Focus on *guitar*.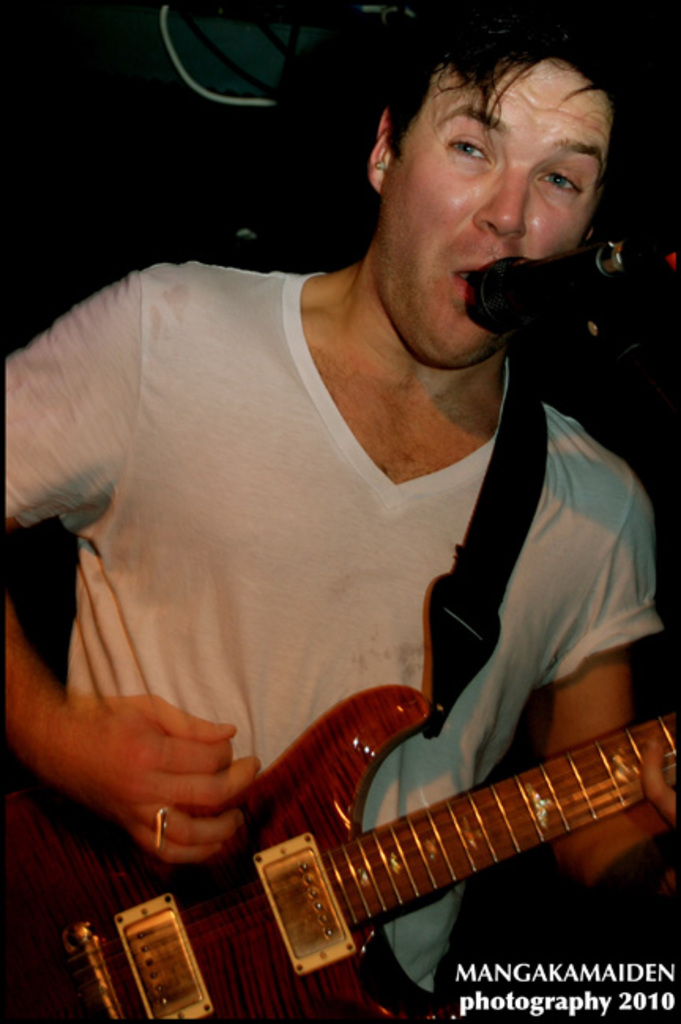
Focused at [left=2, top=679, right=676, bottom=1019].
